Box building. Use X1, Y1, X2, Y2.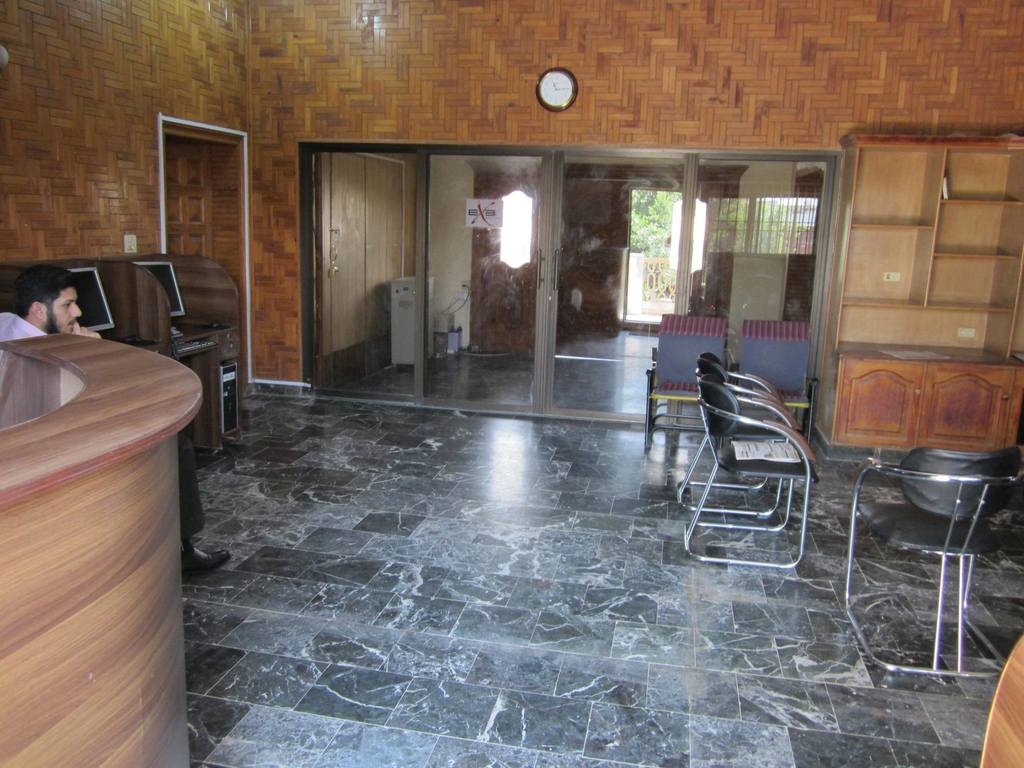
0, 0, 1023, 767.
